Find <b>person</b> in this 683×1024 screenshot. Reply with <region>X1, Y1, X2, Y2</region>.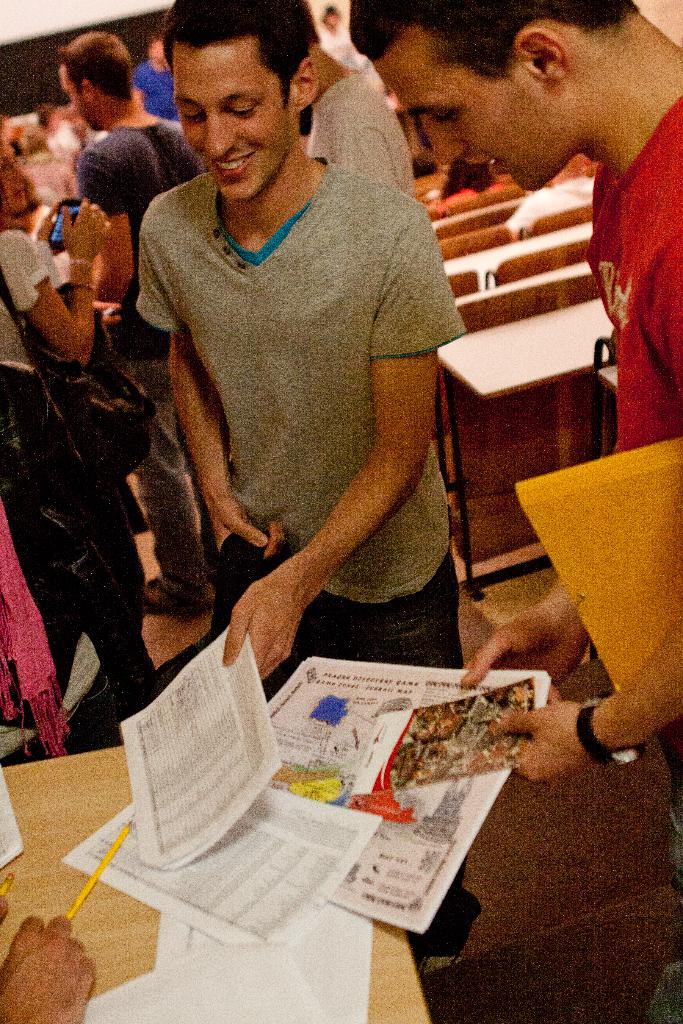
<region>0, 884, 101, 1023</region>.
